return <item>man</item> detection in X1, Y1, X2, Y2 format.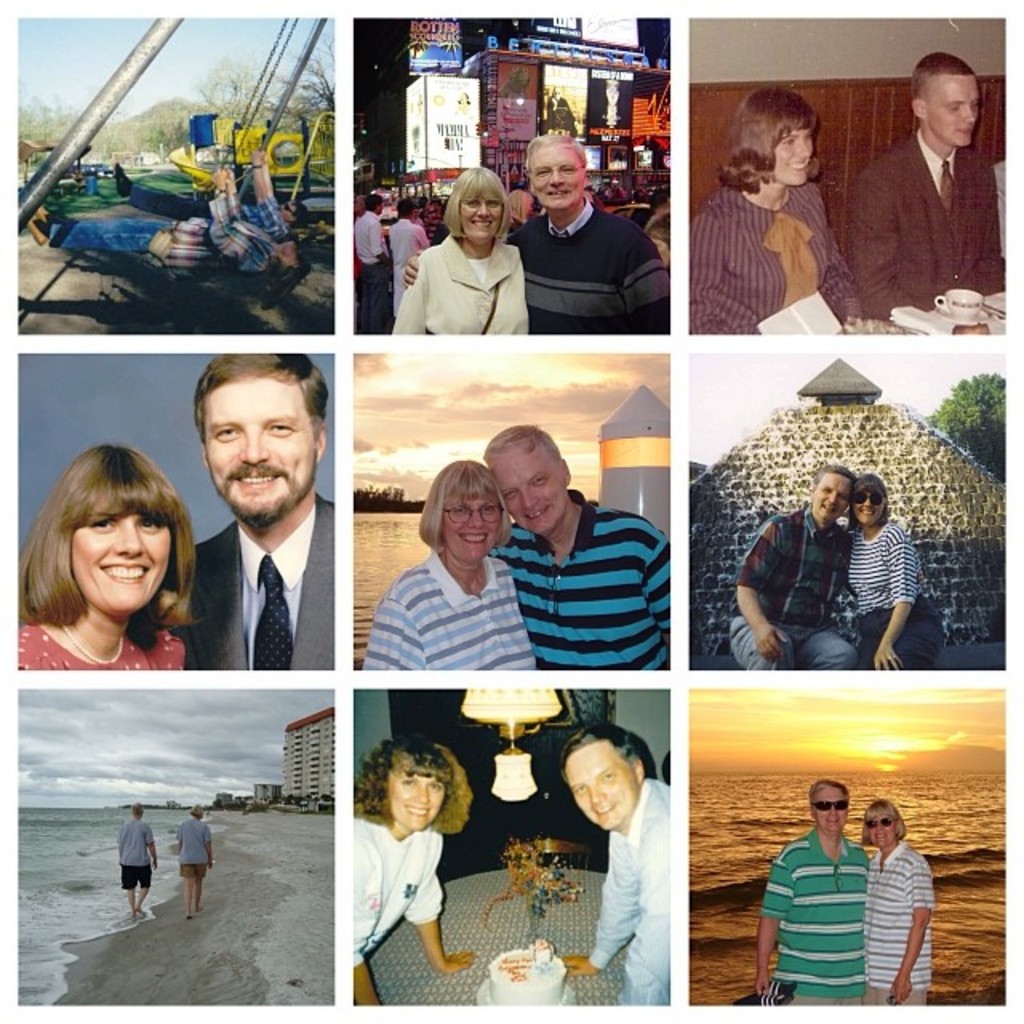
389, 200, 432, 317.
